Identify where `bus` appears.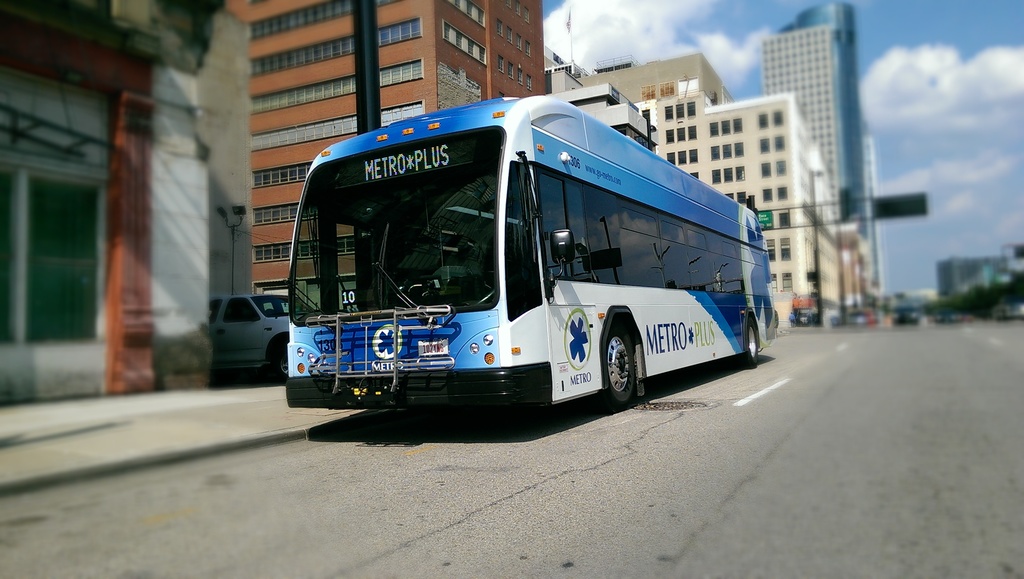
Appears at box=[285, 95, 777, 412].
